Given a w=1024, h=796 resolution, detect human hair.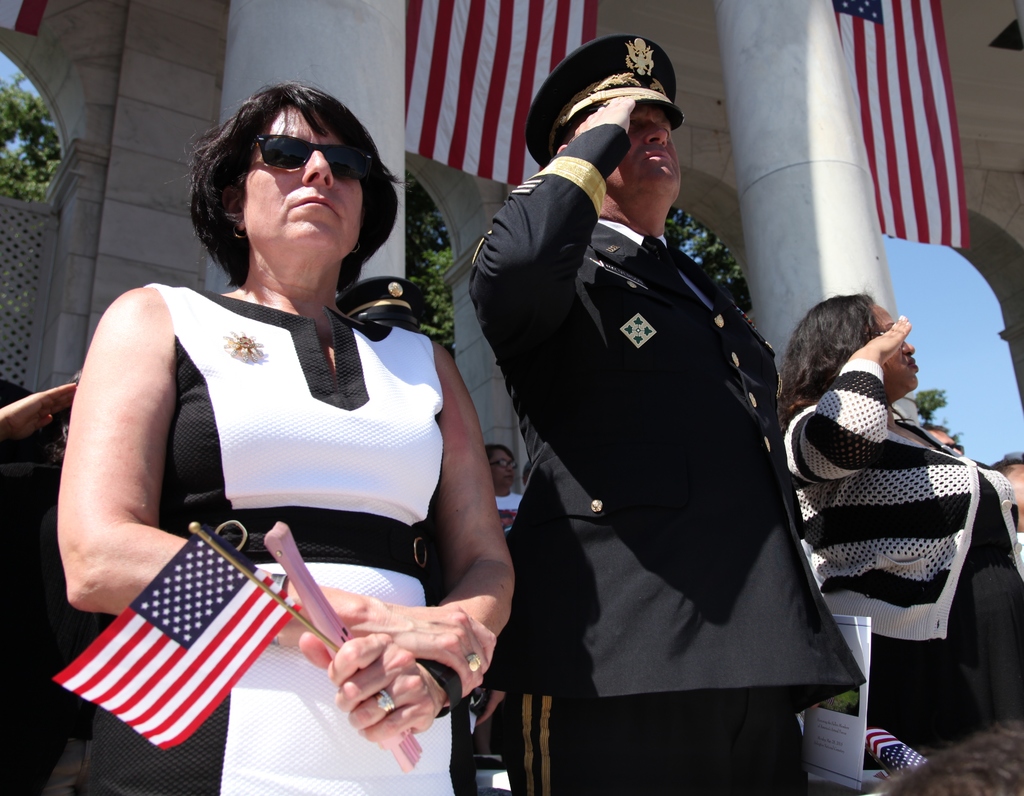
bbox(550, 108, 593, 158).
